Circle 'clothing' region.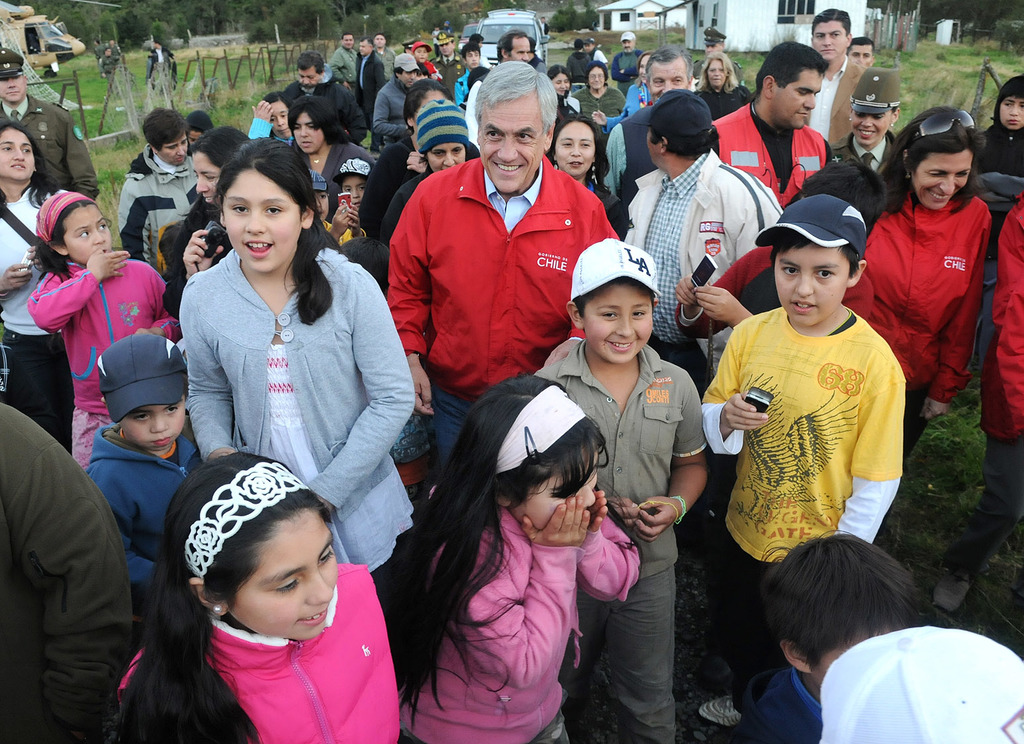
Region: select_region(558, 93, 584, 115).
